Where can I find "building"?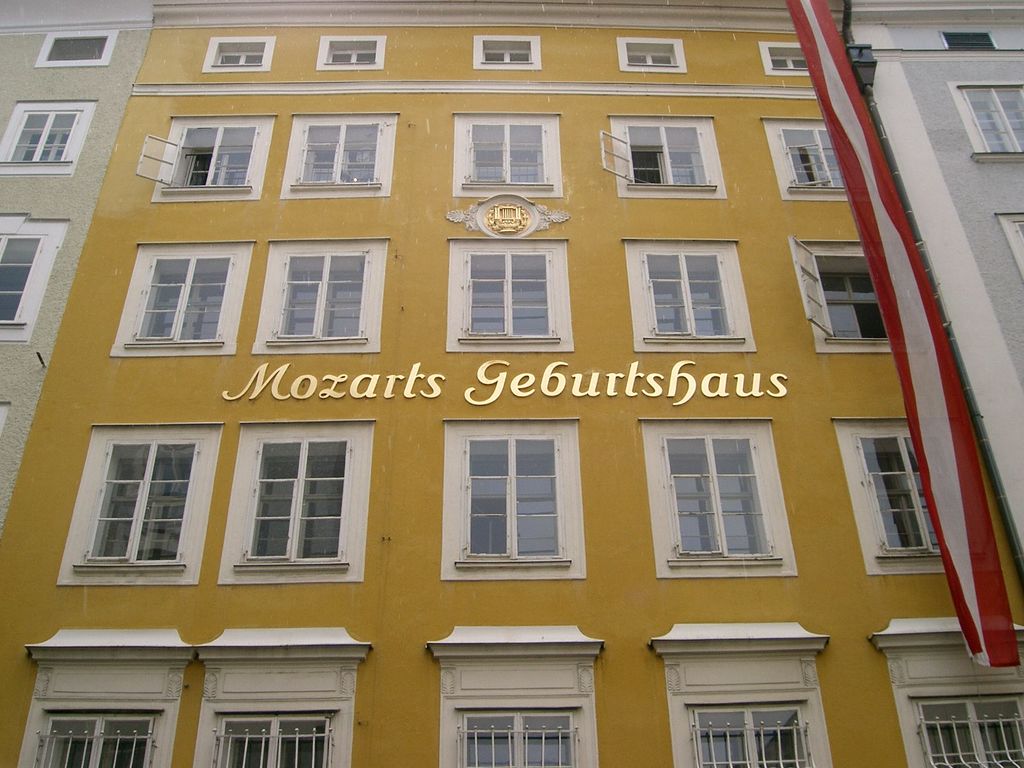
You can find it at pyautogui.locateOnScreen(0, 0, 1023, 767).
